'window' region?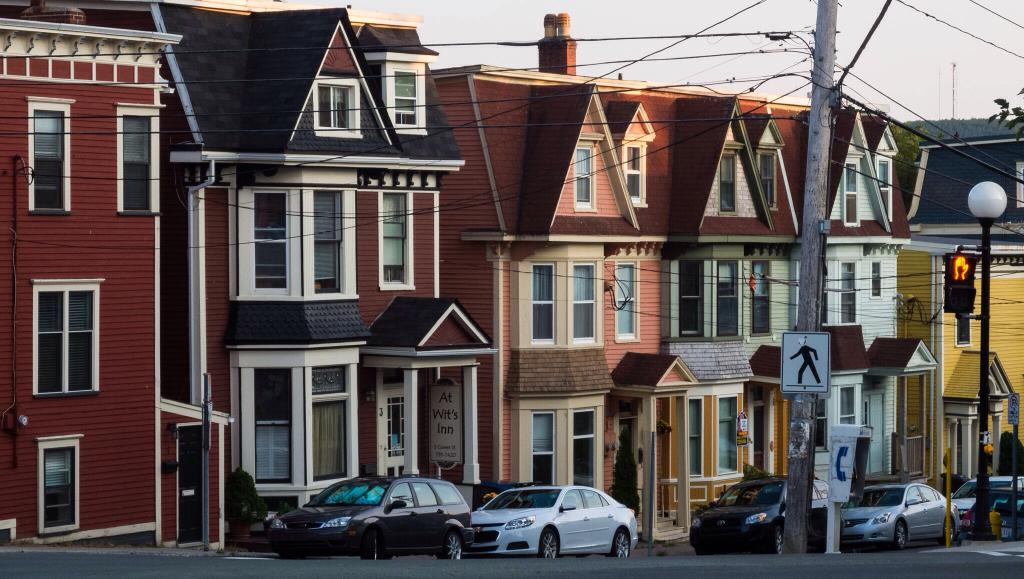
720, 146, 744, 213
